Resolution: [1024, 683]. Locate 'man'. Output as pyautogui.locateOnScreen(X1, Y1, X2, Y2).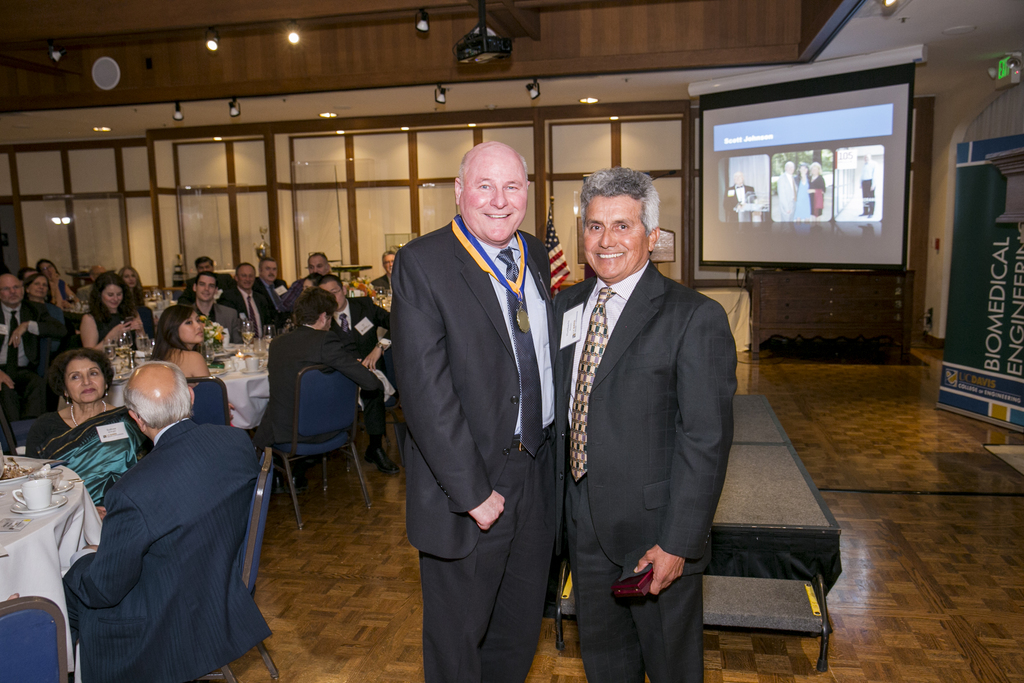
pyautogui.locateOnScreen(194, 256, 234, 304).
